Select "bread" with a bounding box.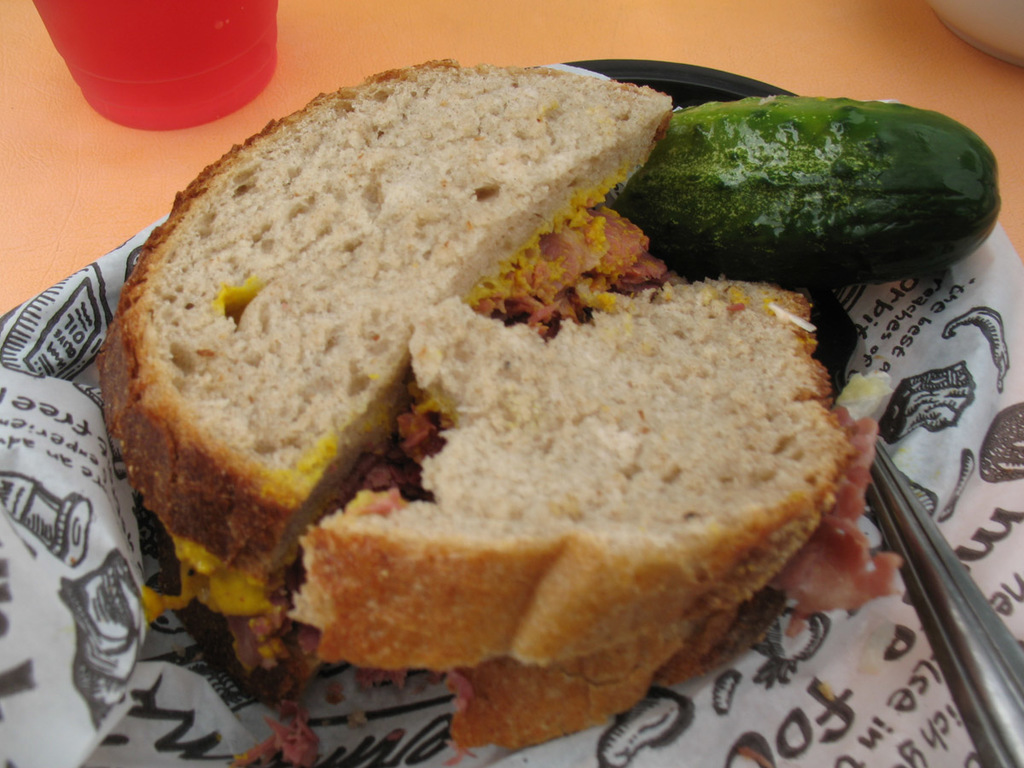
<bbox>448, 613, 738, 756</bbox>.
